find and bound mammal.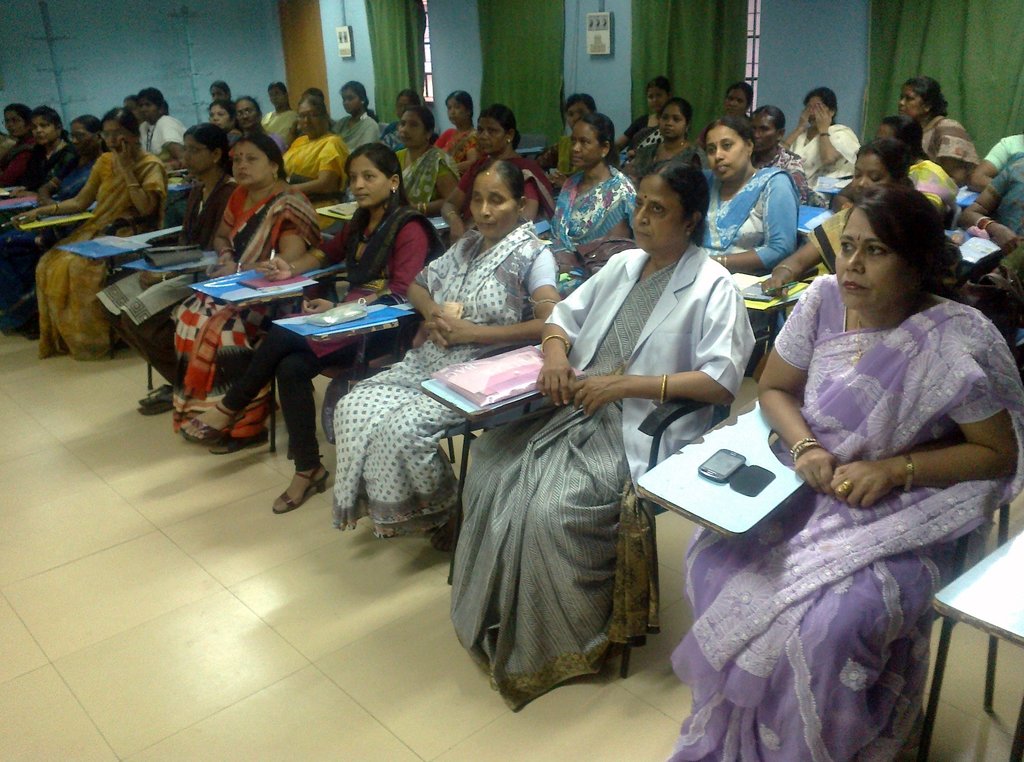
Bound: select_region(445, 102, 543, 235).
